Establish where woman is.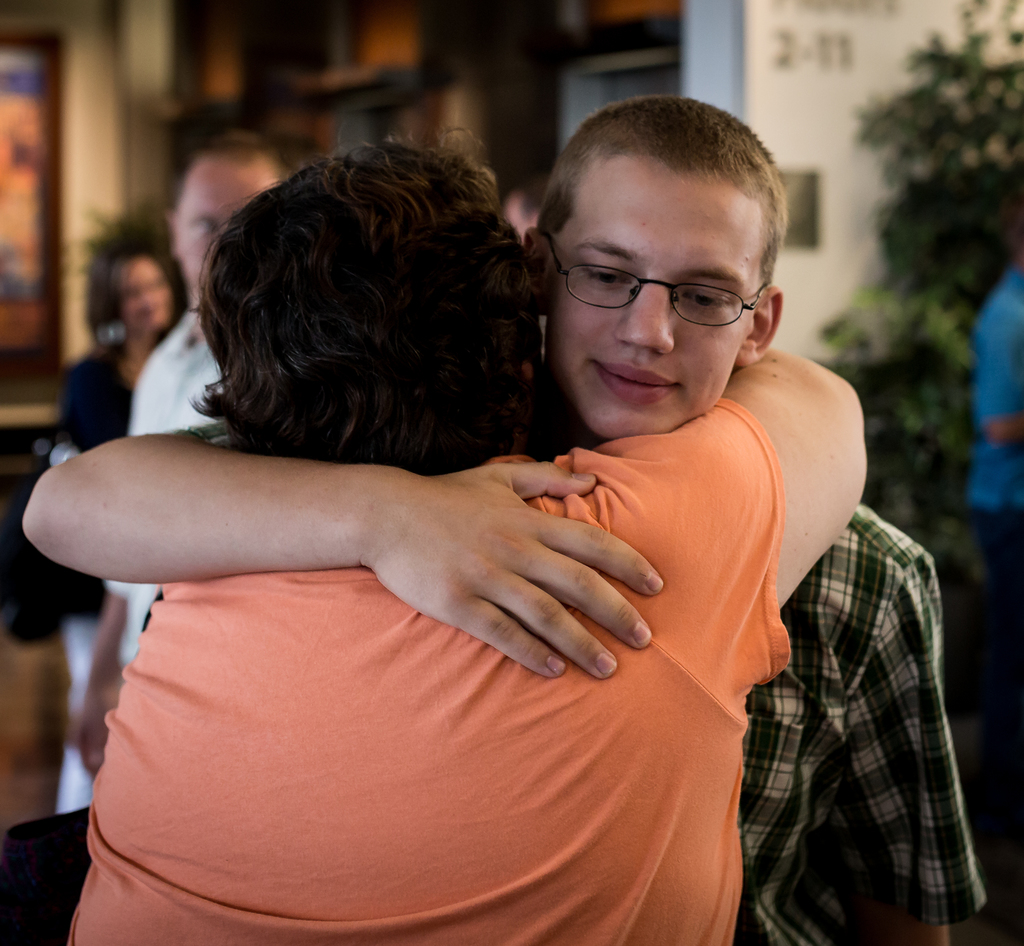
Established at <box>30,244,195,819</box>.
